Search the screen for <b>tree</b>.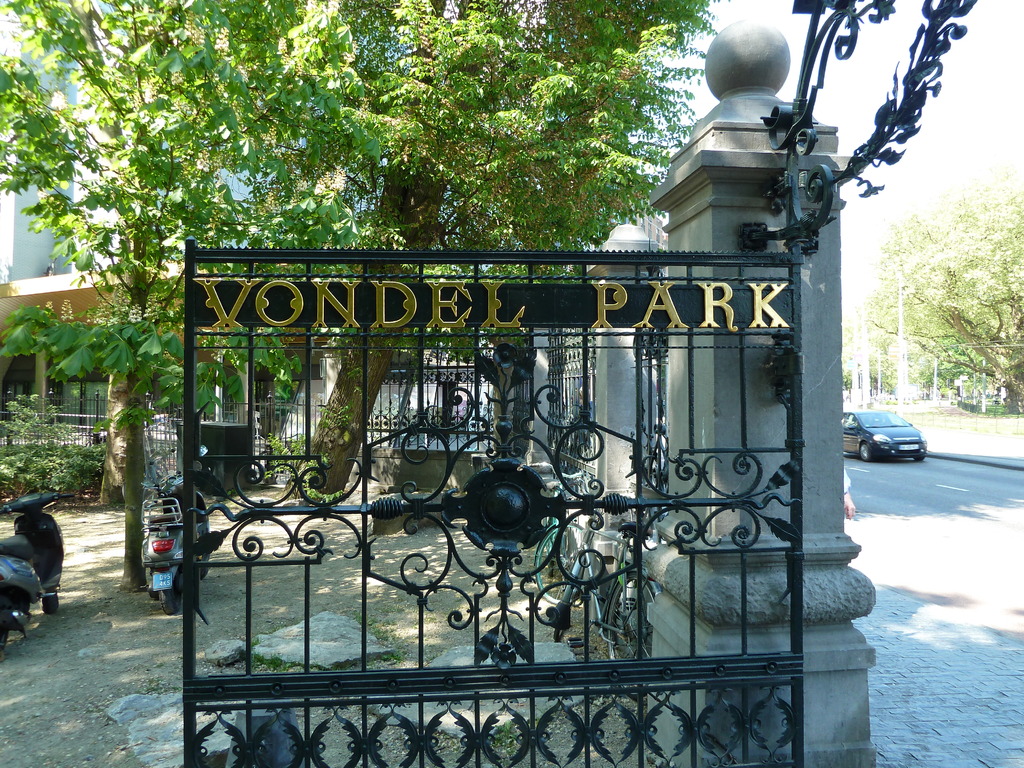
Found at BBox(856, 177, 1023, 408).
